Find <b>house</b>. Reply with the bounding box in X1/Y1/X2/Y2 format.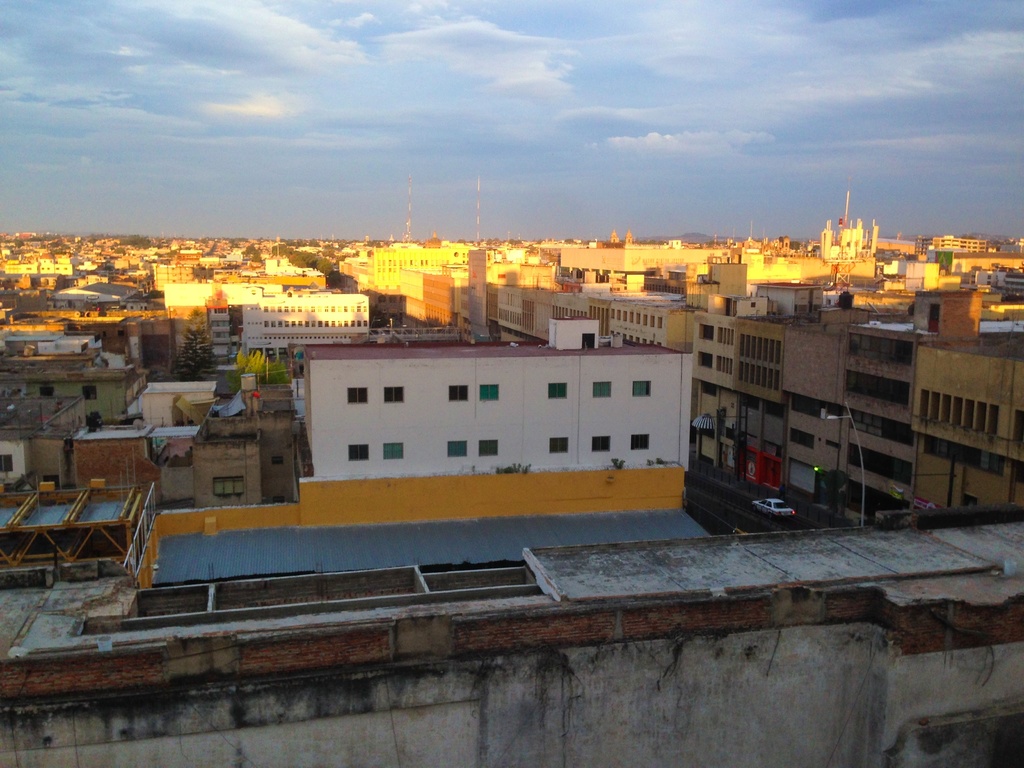
0/327/104/355.
